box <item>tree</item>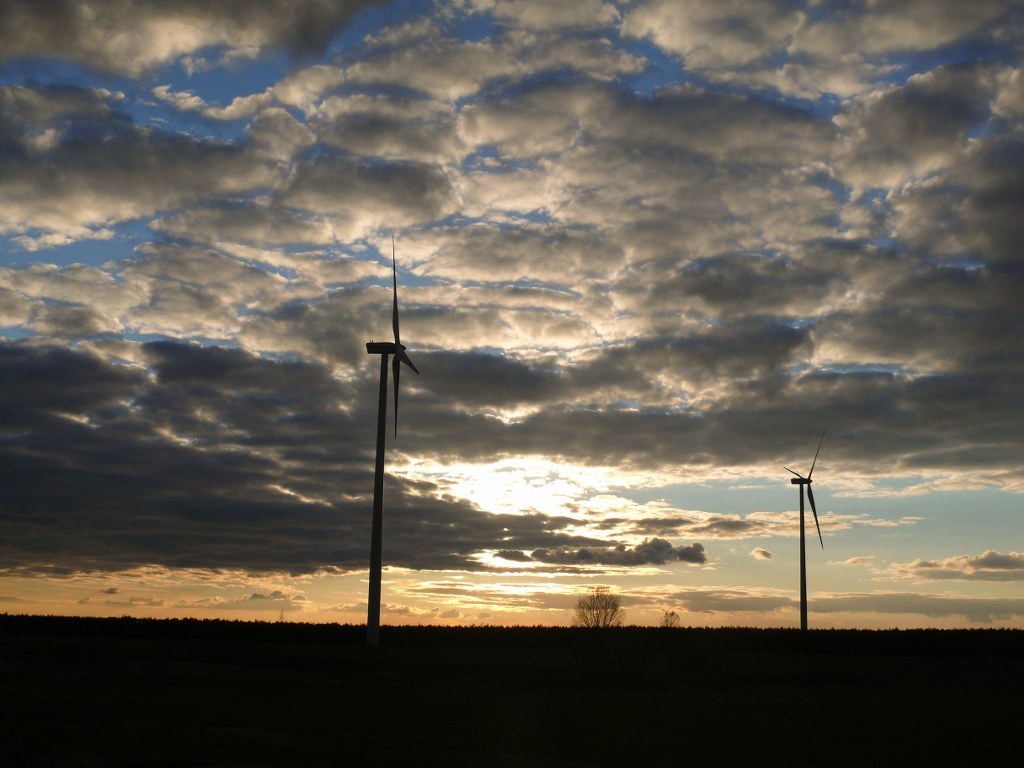
box=[573, 578, 626, 636]
